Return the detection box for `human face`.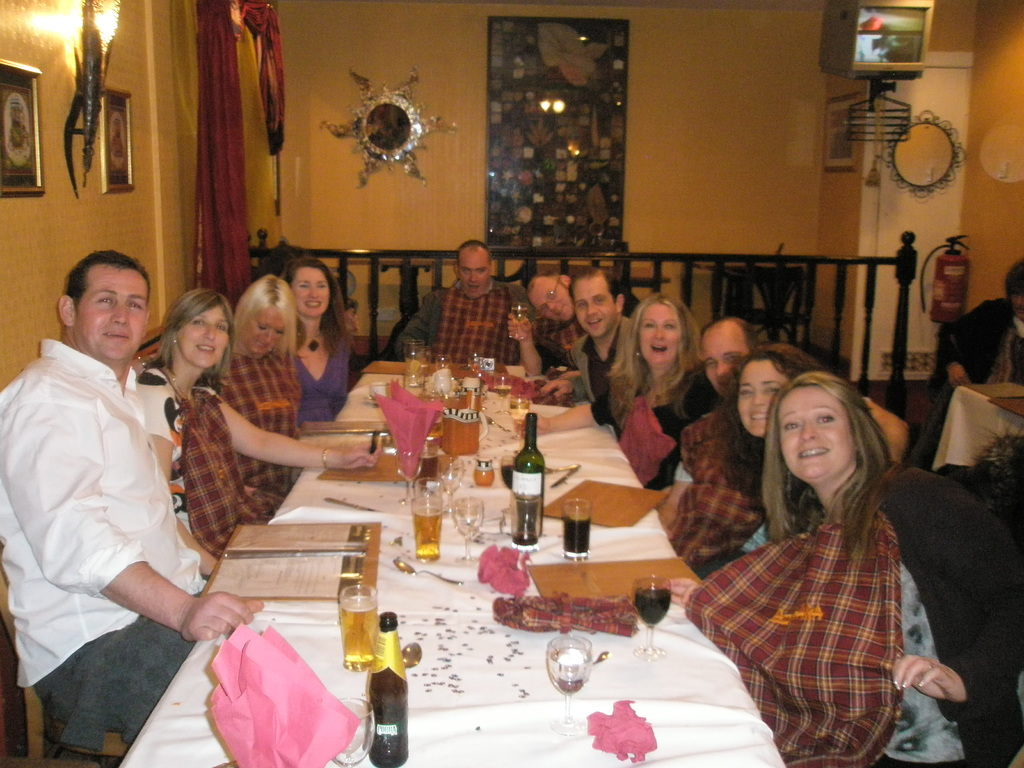
bbox(292, 269, 329, 316).
